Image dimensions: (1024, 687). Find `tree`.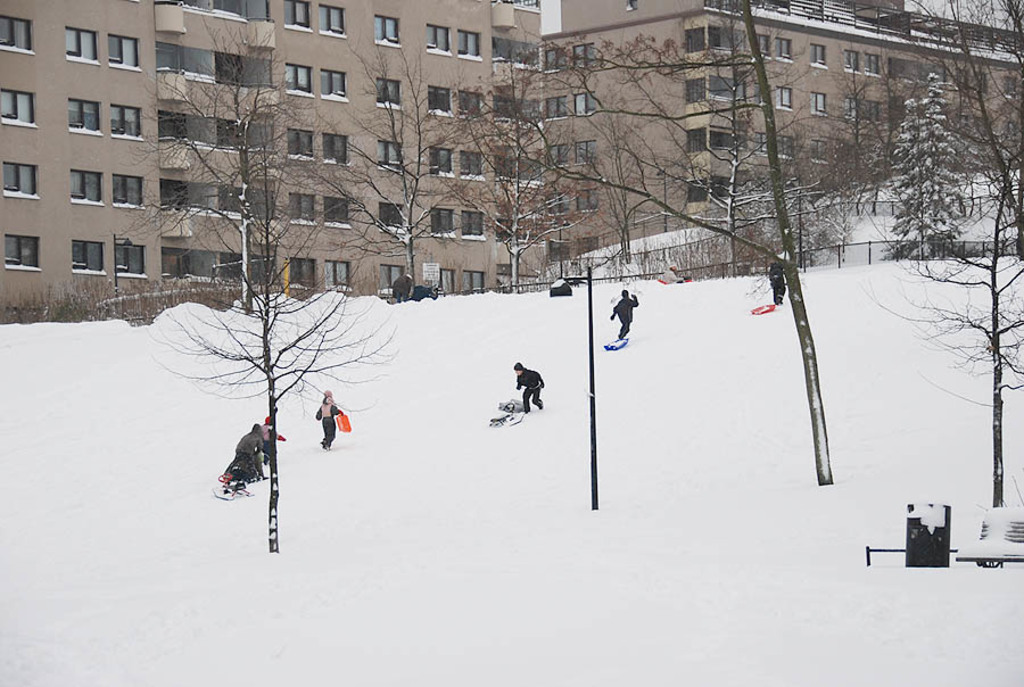
[0,8,486,560].
